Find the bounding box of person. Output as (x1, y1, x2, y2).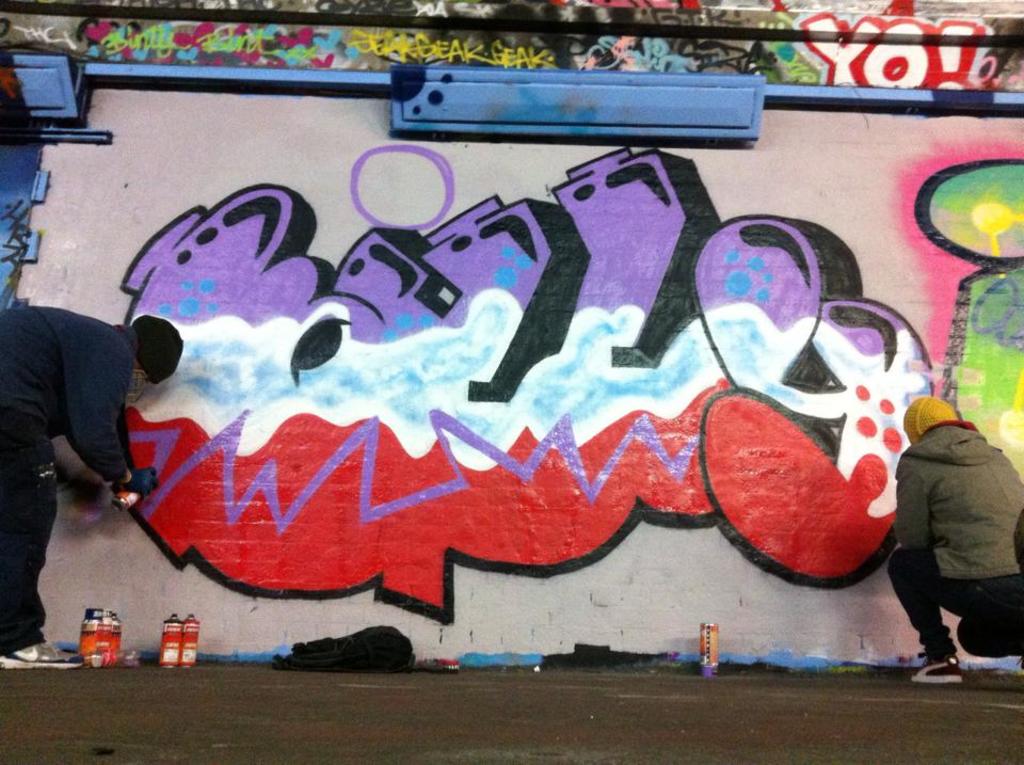
(890, 395, 1023, 692).
